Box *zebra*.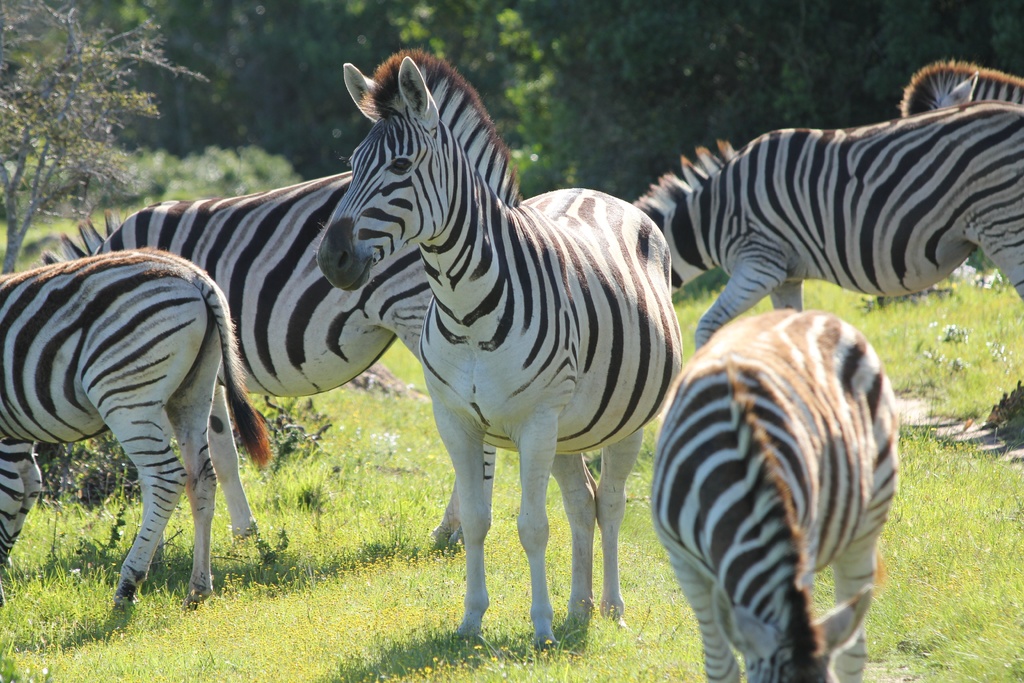
box(650, 306, 901, 682).
